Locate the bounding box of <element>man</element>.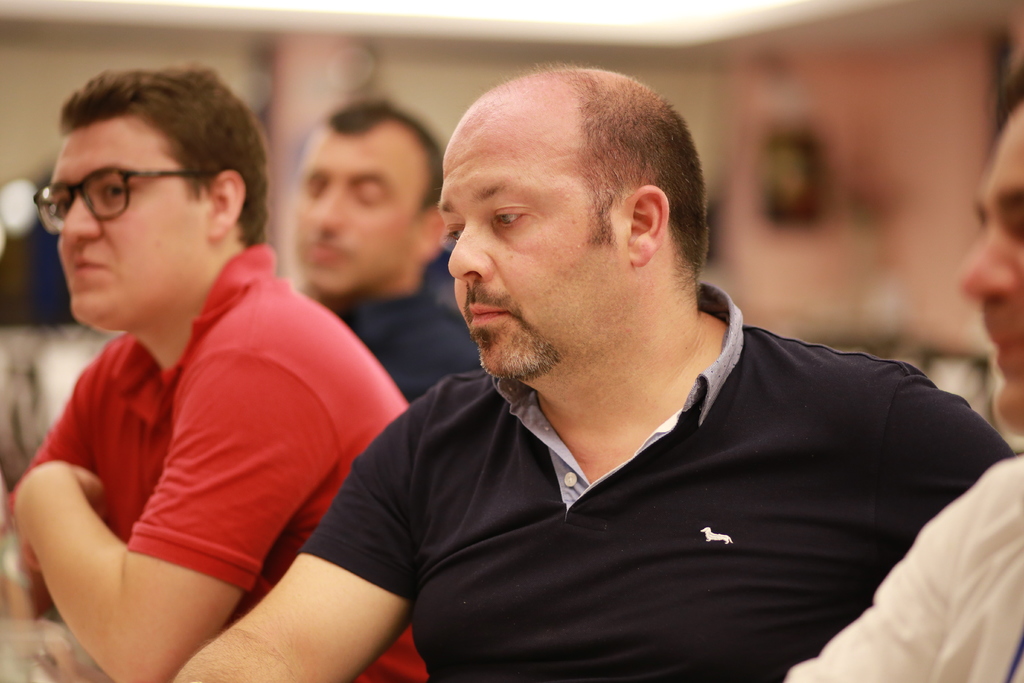
Bounding box: {"x1": 1, "y1": 76, "x2": 332, "y2": 609}.
